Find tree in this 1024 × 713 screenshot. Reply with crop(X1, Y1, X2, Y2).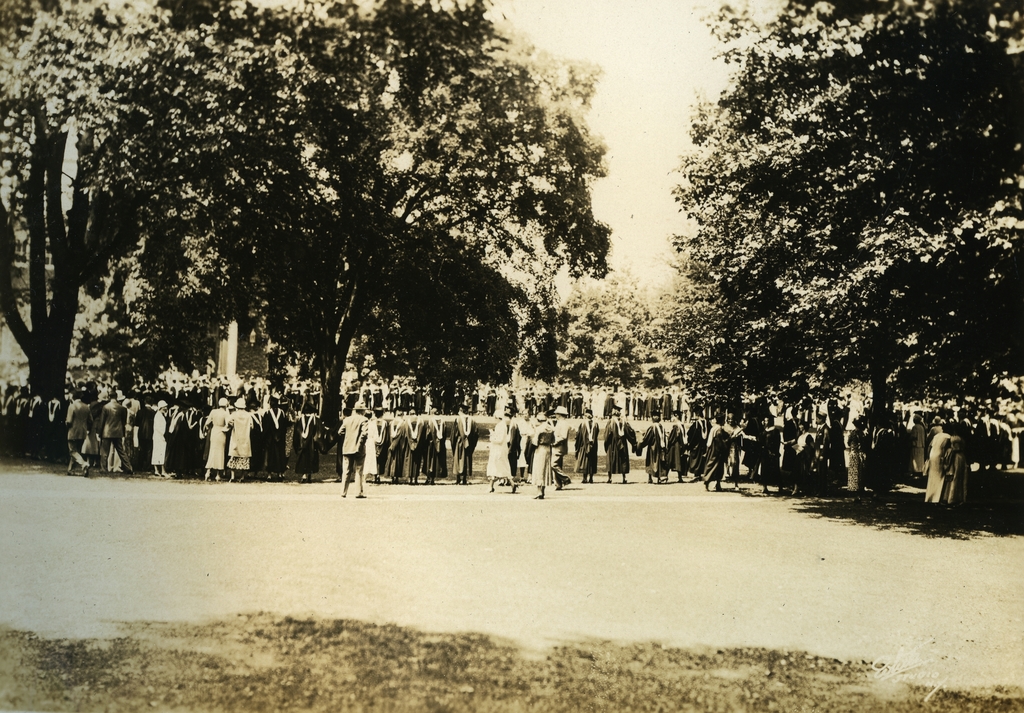
crop(0, 0, 611, 445).
